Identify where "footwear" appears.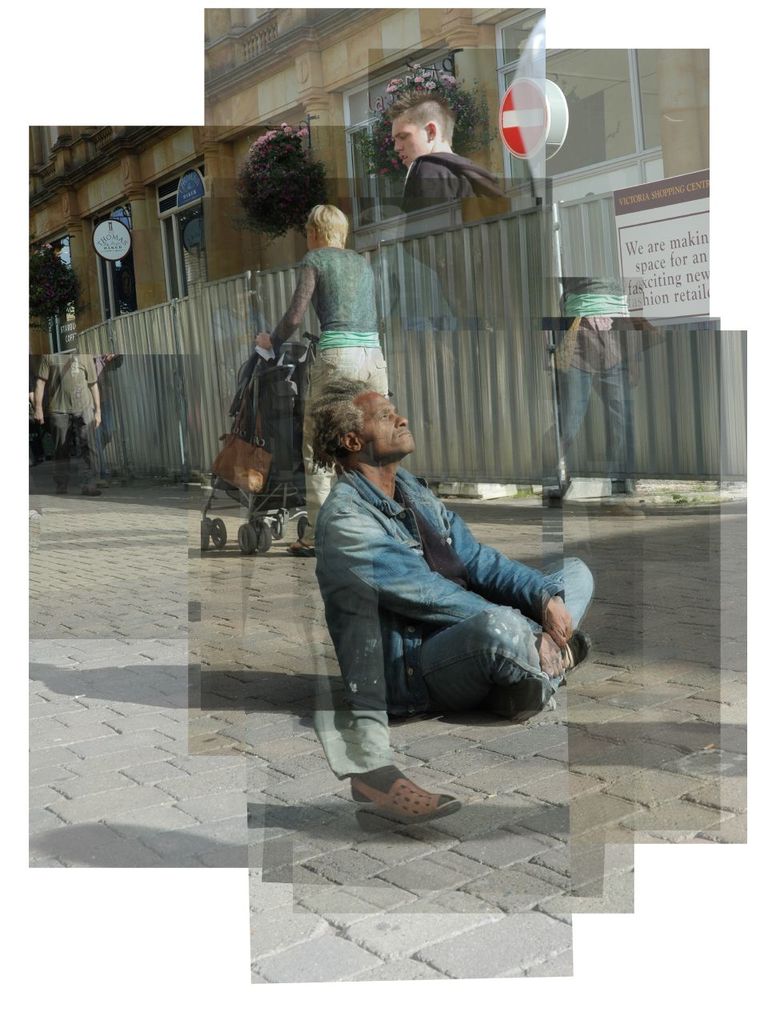
Appears at [81,486,102,494].
